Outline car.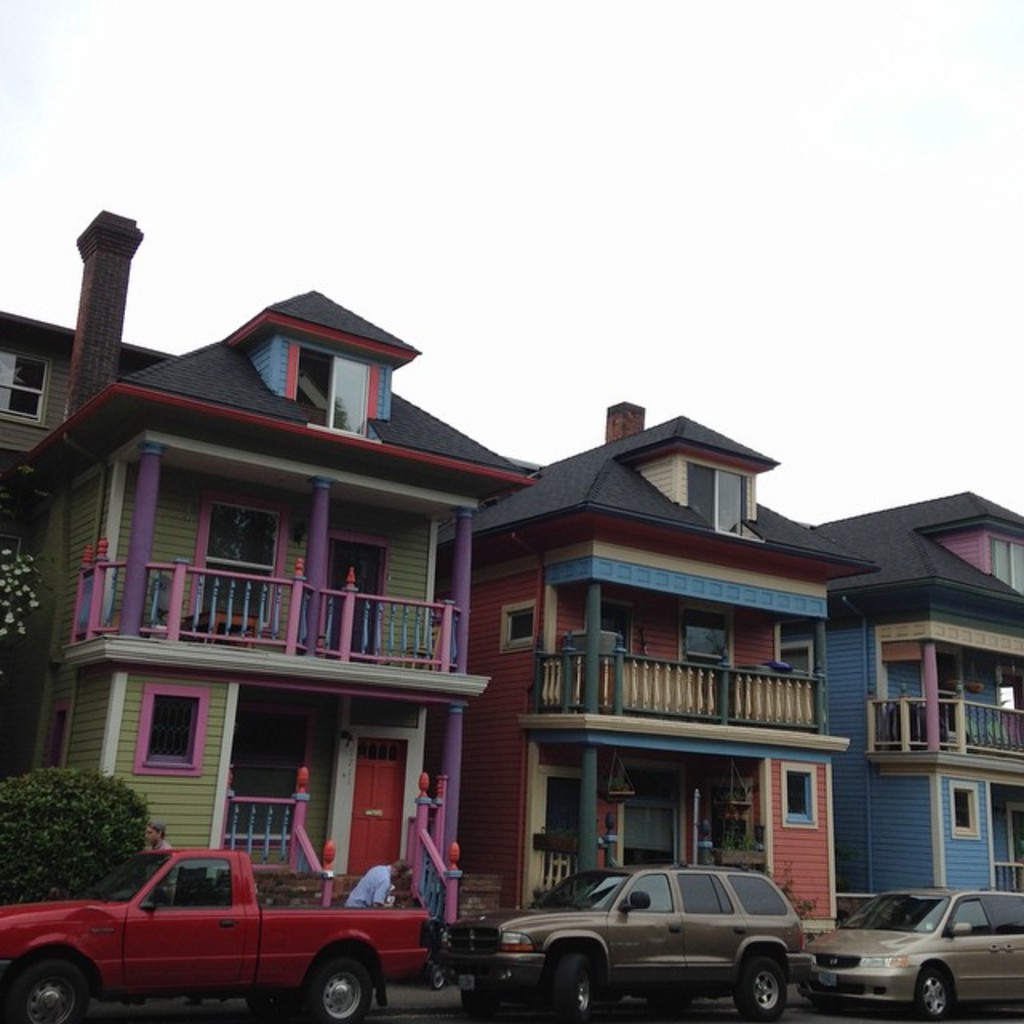
Outline: box(482, 861, 829, 1014).
